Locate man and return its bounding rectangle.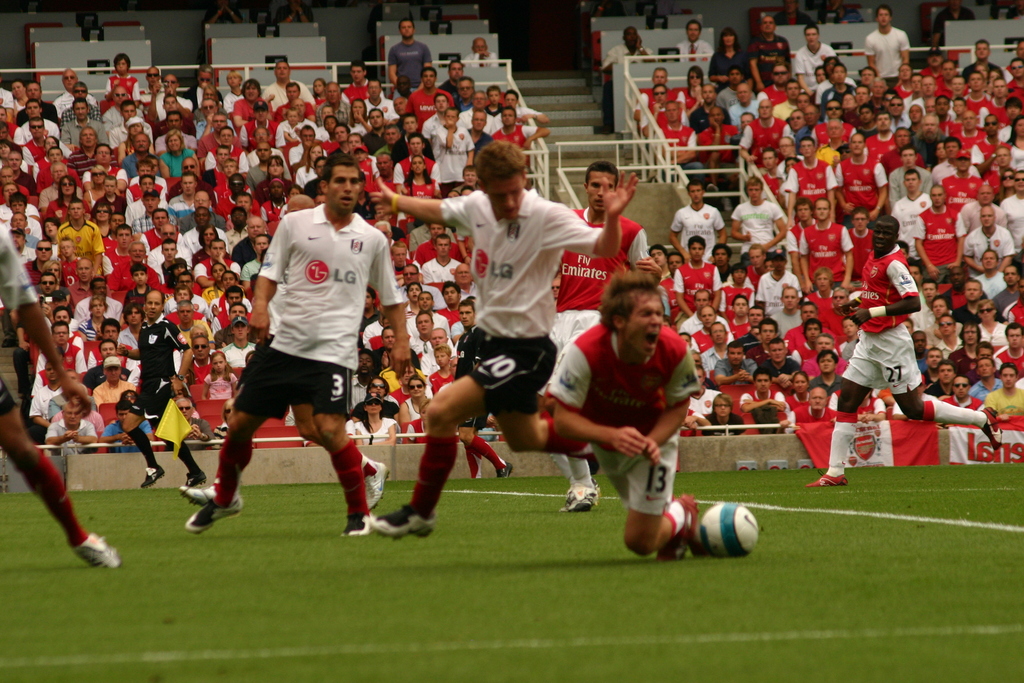
region(670, 21, 716, 62).
